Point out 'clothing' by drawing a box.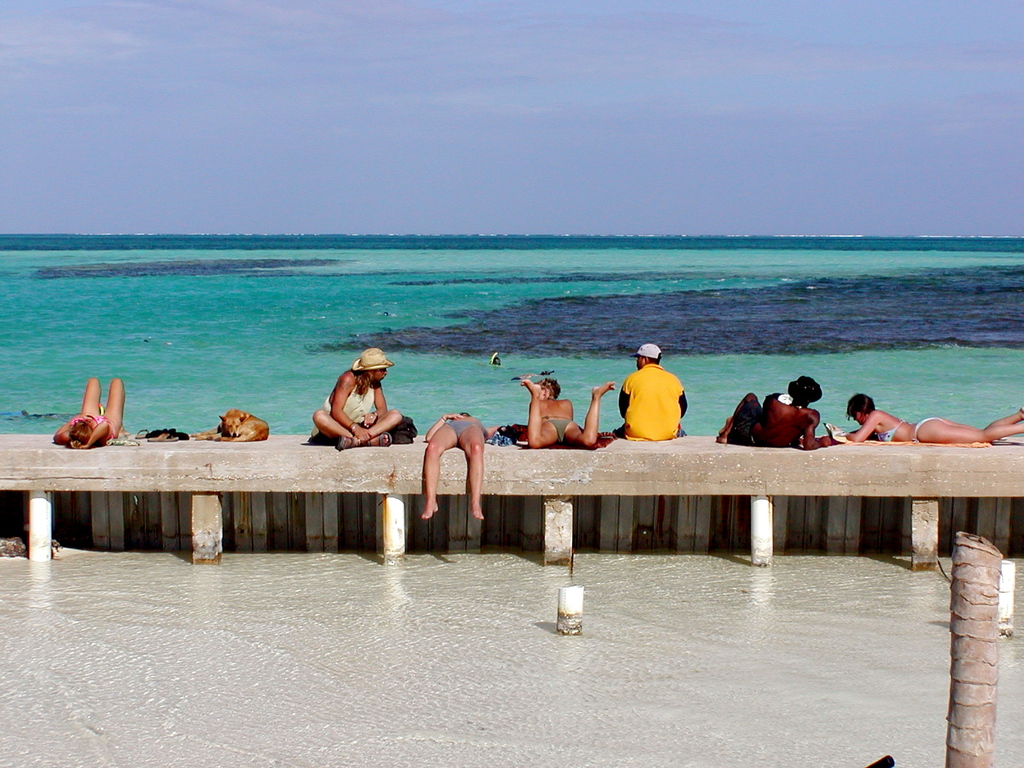
bbox=(543, 418, 574, 442).
